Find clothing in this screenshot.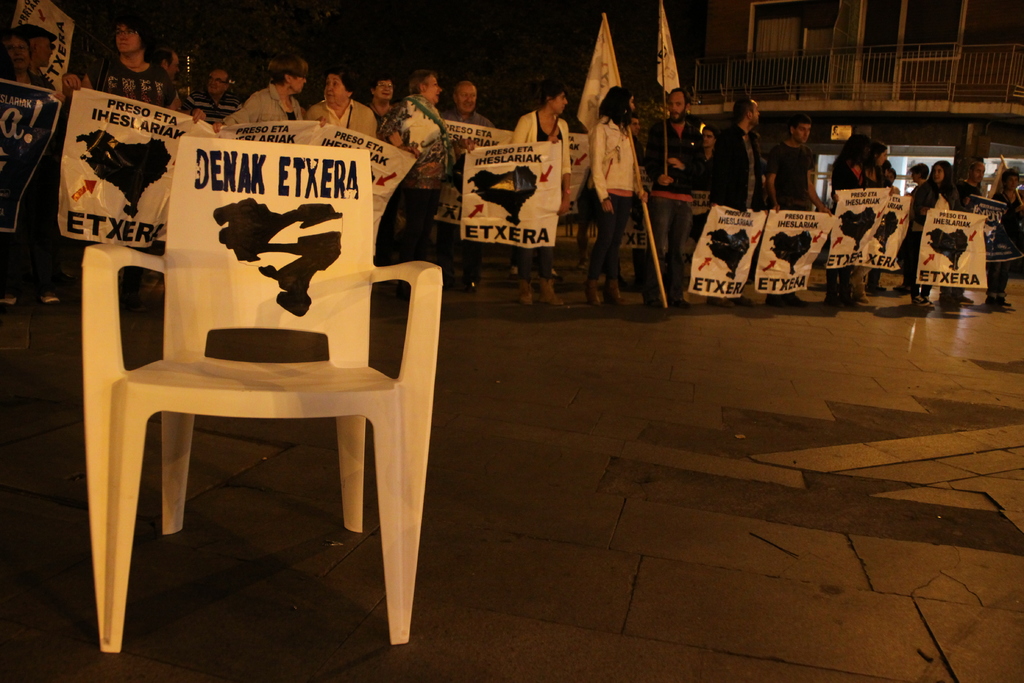
The bounding box for clothing is locate(582, 83, 648, 258).
